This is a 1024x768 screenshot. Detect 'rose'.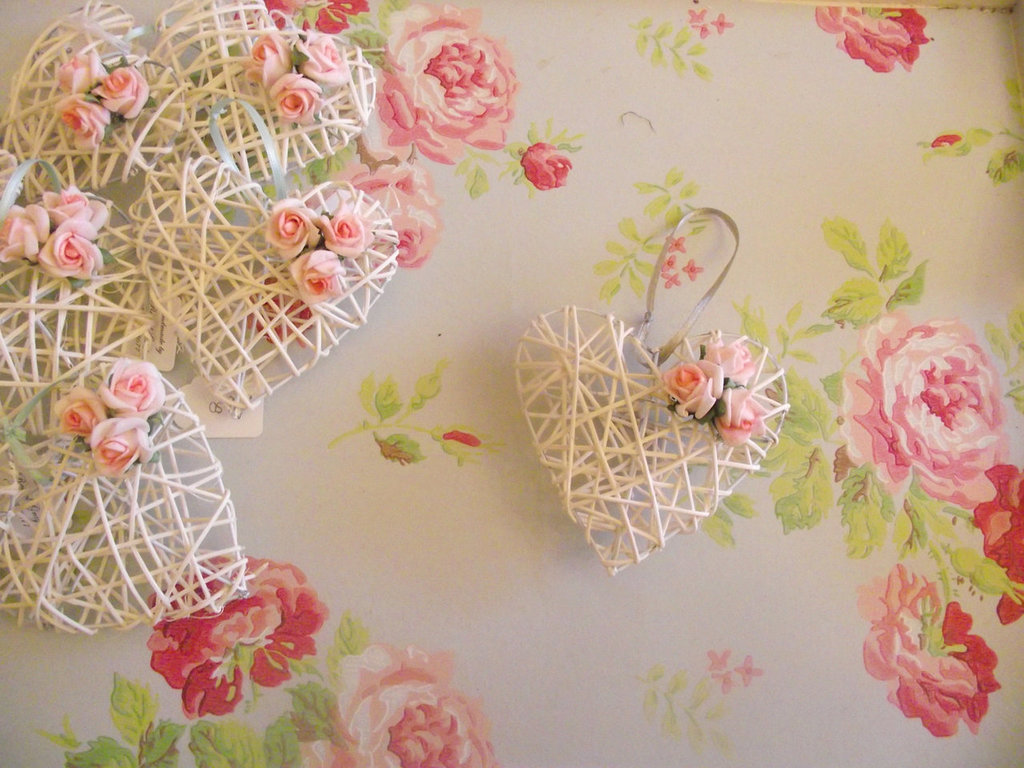
[x1=55, y1=52, x2=102, y2=94].
